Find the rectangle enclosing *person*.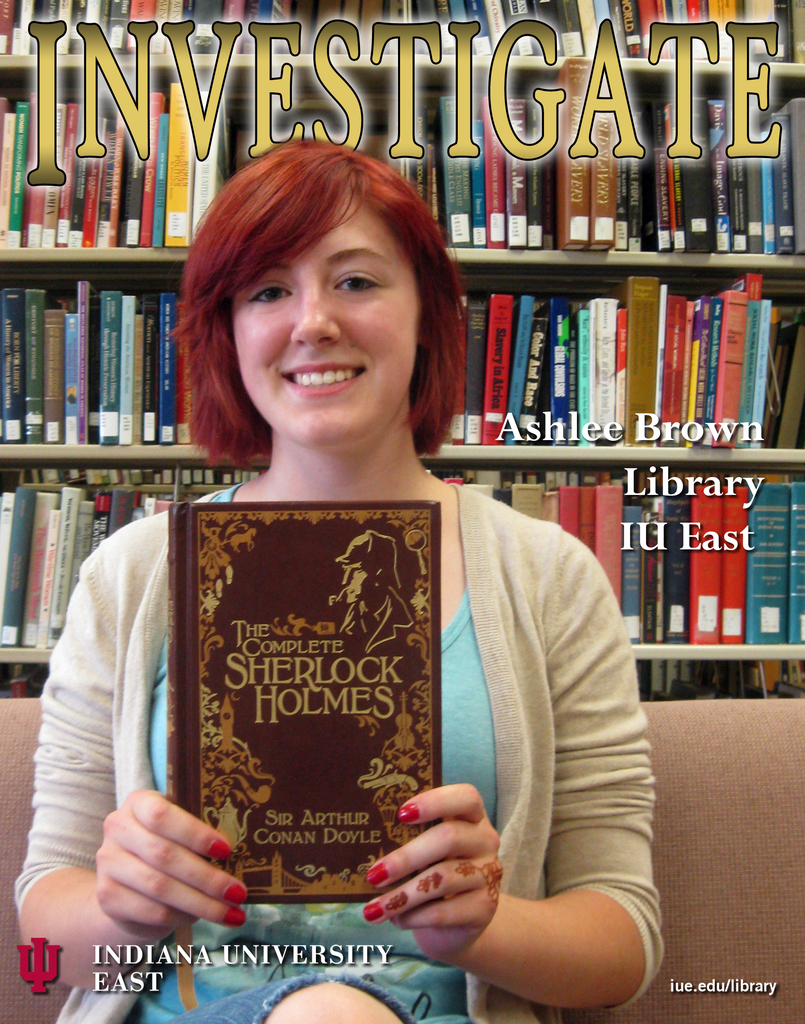
[133, 47, 678, 904].
